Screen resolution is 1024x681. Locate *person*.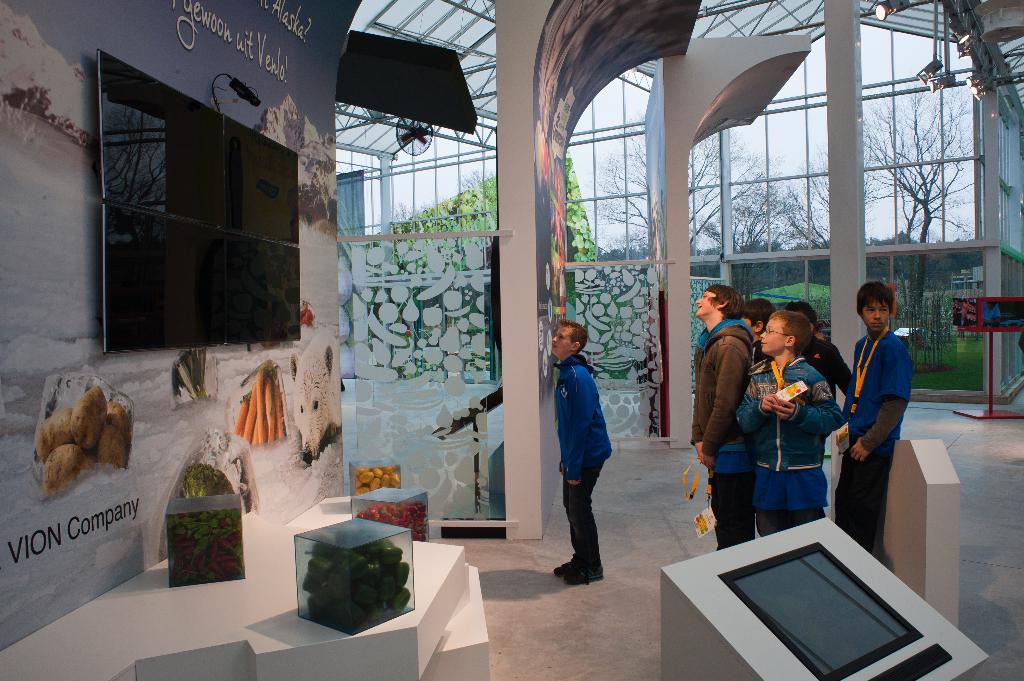
<box>737,296,776,396</box>.
